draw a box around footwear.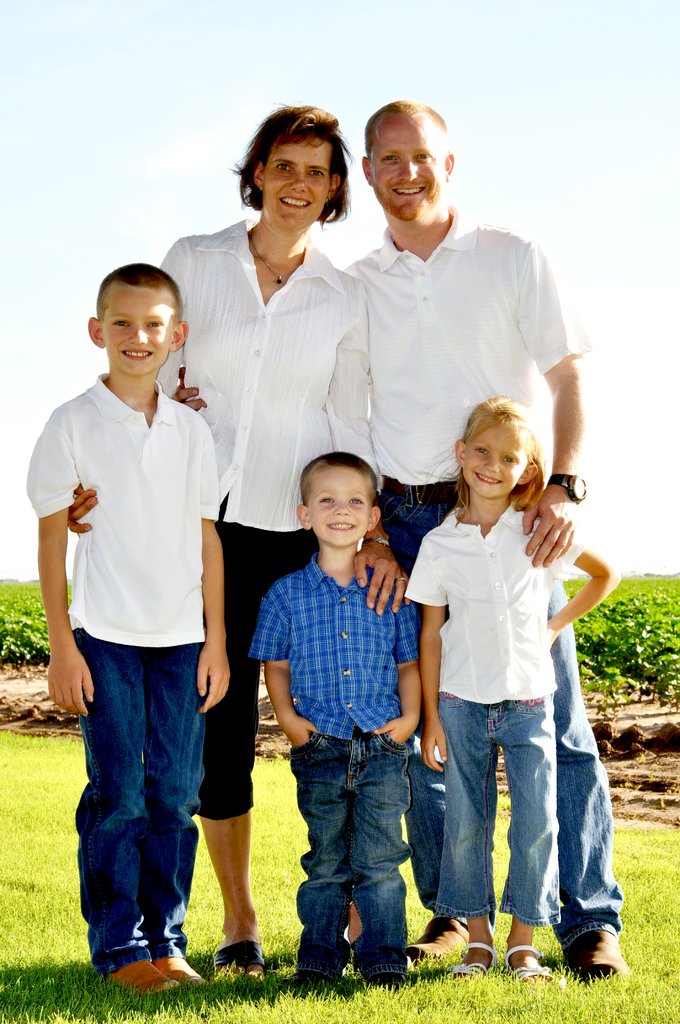
(x1=507, y1=948, x2=551, y2=988).
